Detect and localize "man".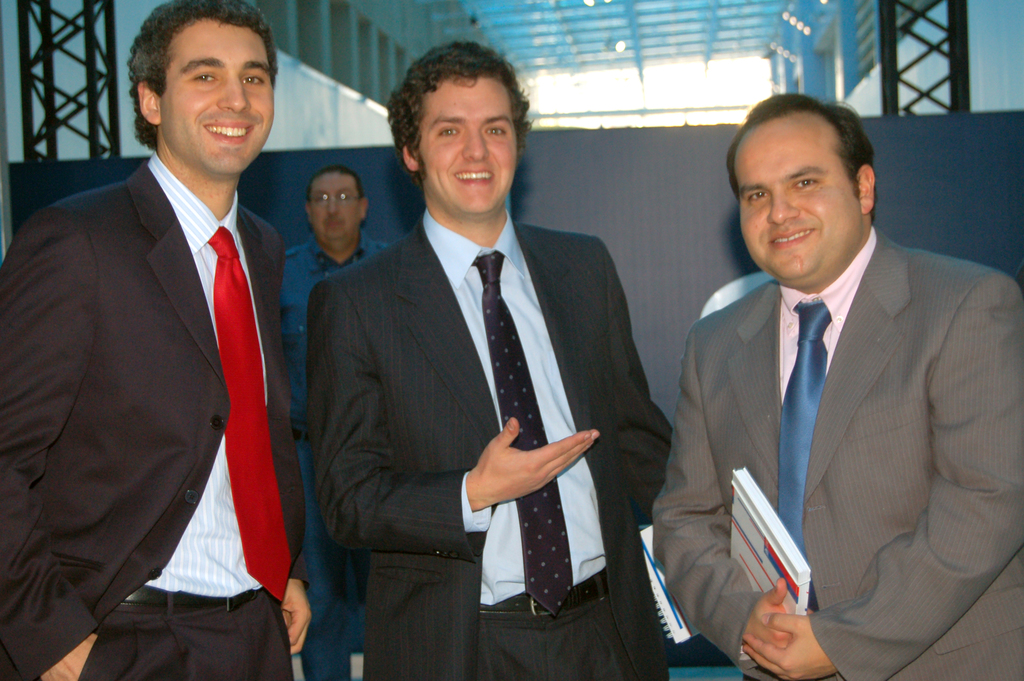
Localized at 281,161,404,680.
